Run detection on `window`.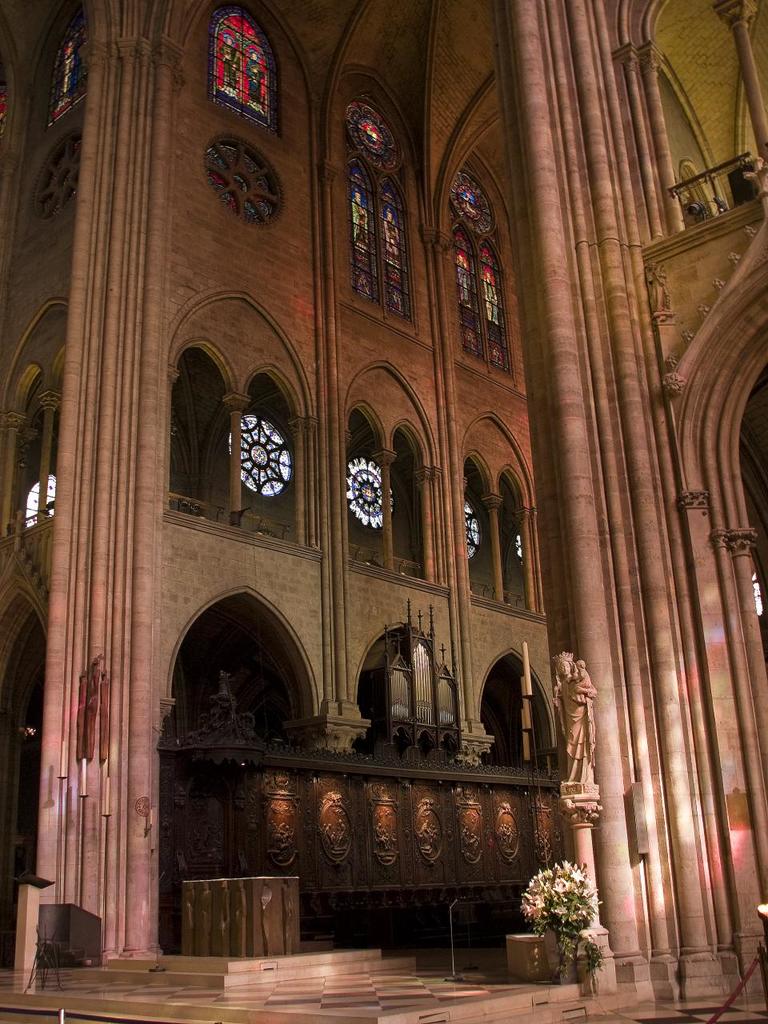
Result: Rect(352, 166, 377, 305).
